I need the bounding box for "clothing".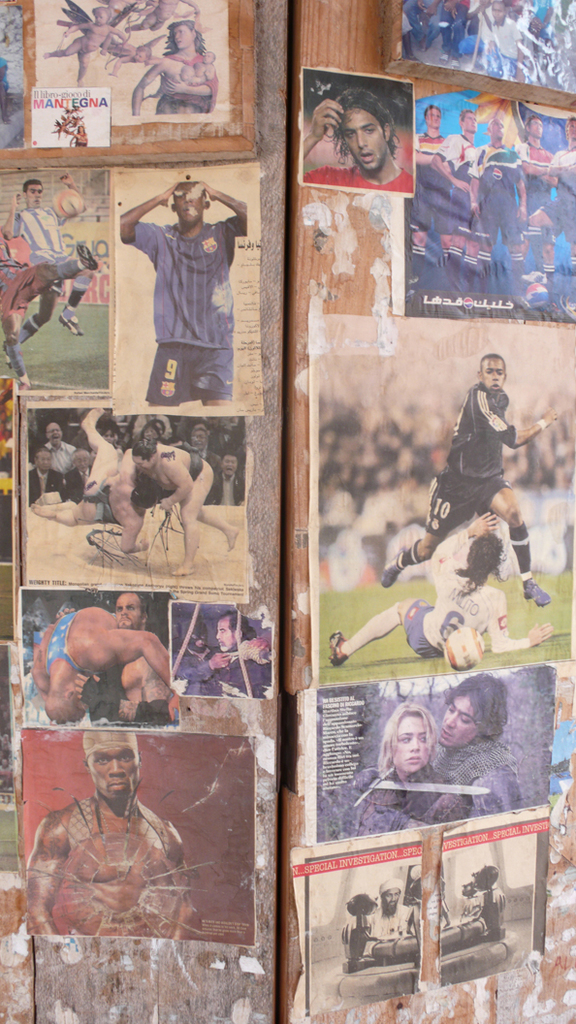
Here it is: rect(146, 48, 224, 112).
